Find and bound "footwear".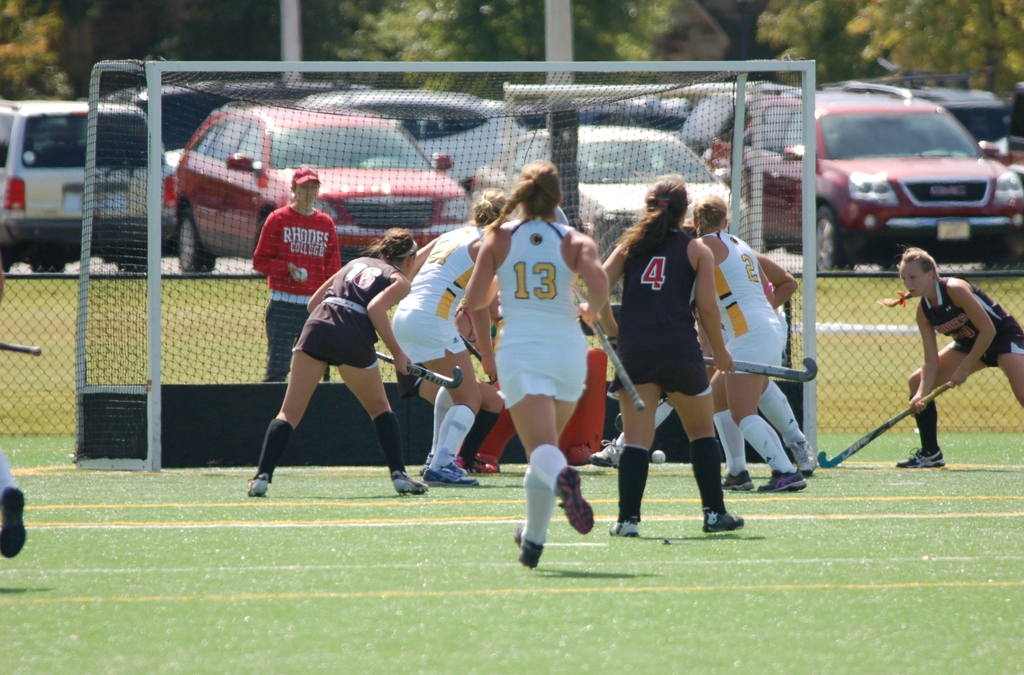
Bound: [left=585, top=436, right=627, bottom=472].
